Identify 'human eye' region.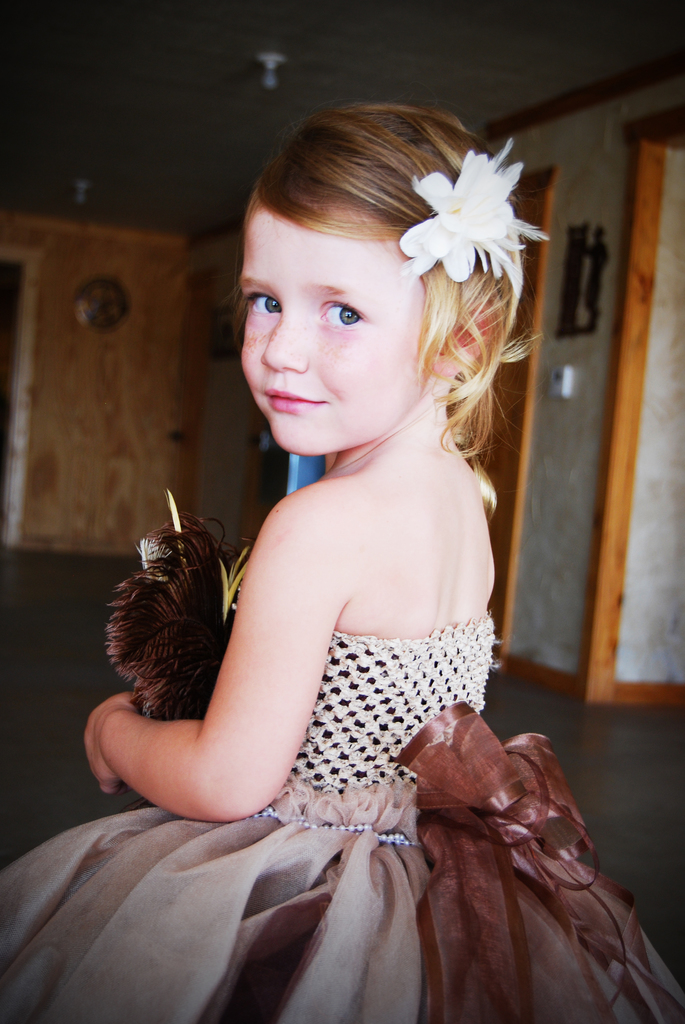
Region: x1=316, y1=298, x2=370, y2=333.
